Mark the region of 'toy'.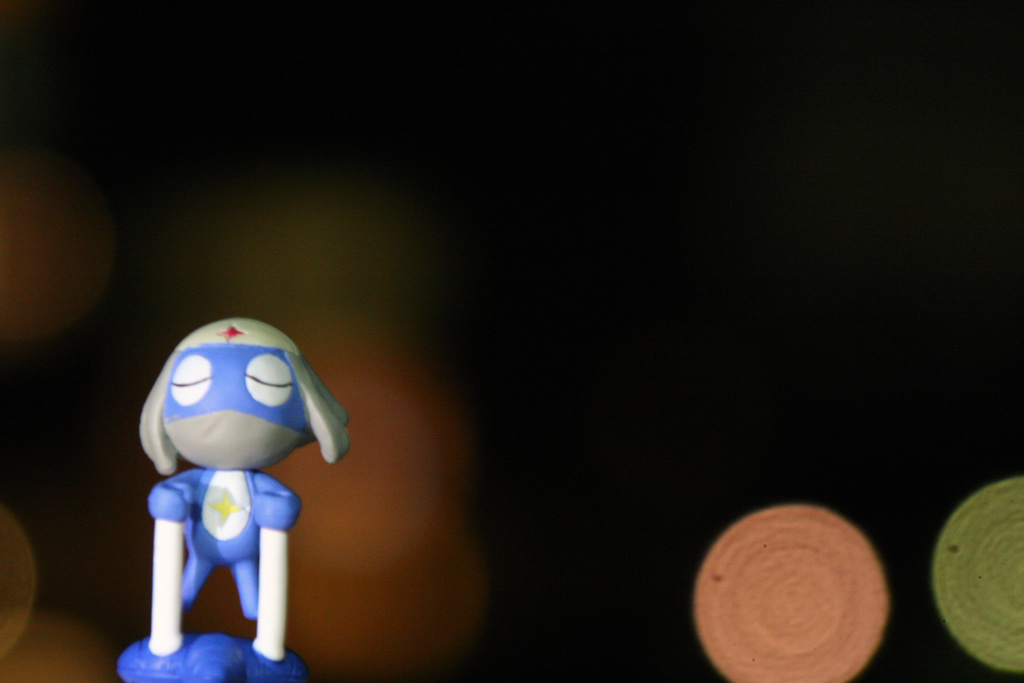
Region: bbox=(120, 320, 344, 682).
